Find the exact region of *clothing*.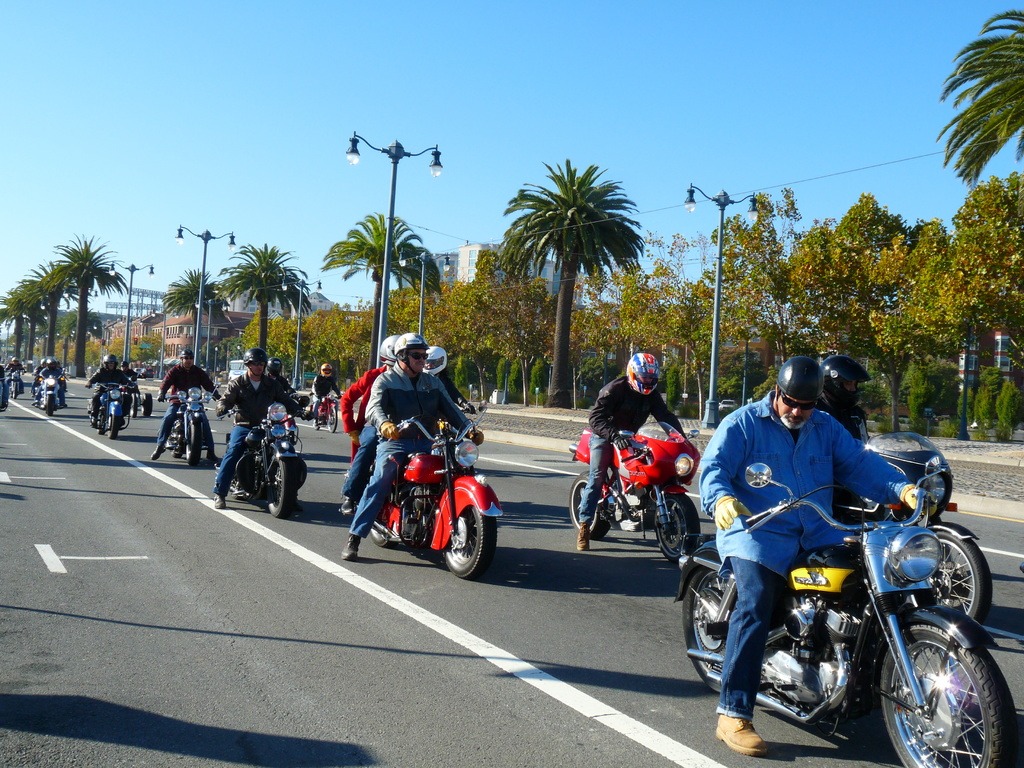
Exact region: rect(435, 372, 466, 405).
